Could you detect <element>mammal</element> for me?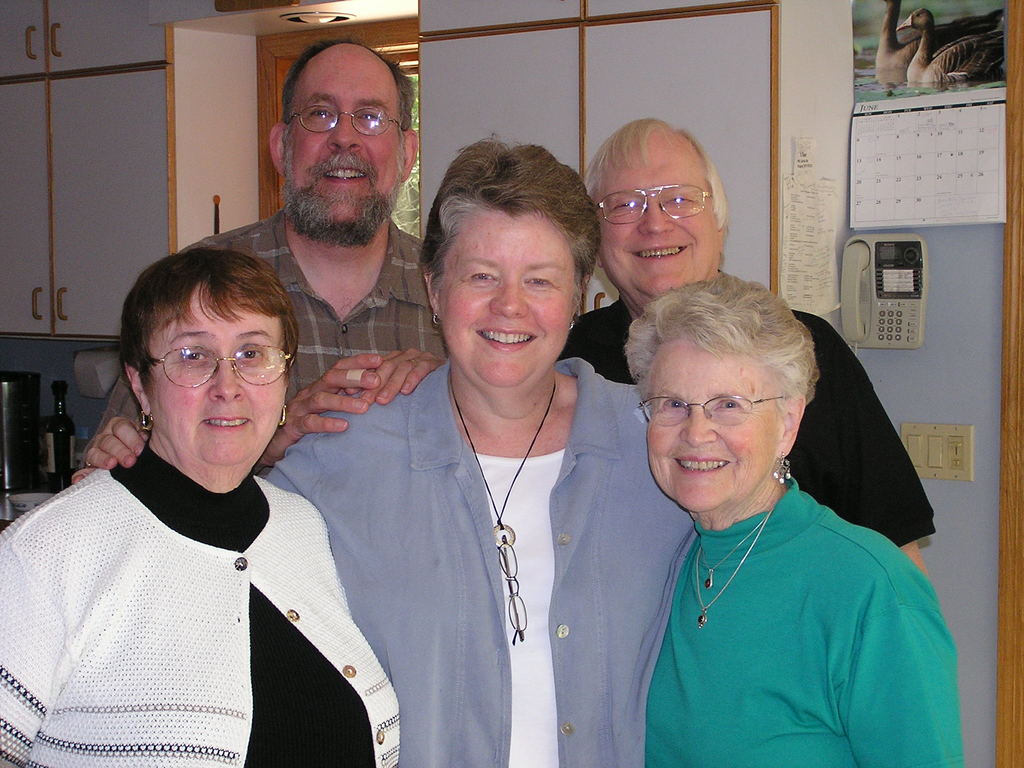
Detection result: x1=75 y1=36 x2=447 y2=475.
